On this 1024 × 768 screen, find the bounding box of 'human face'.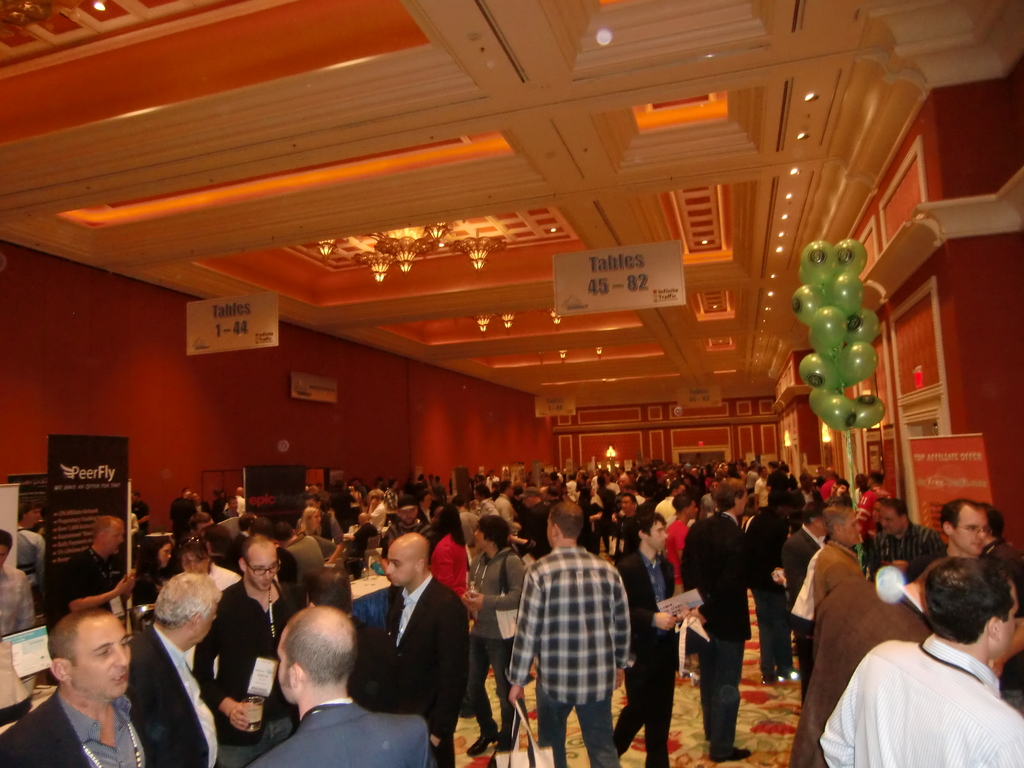
Bounding box: <region>242, 547, 283, 595</region>.
